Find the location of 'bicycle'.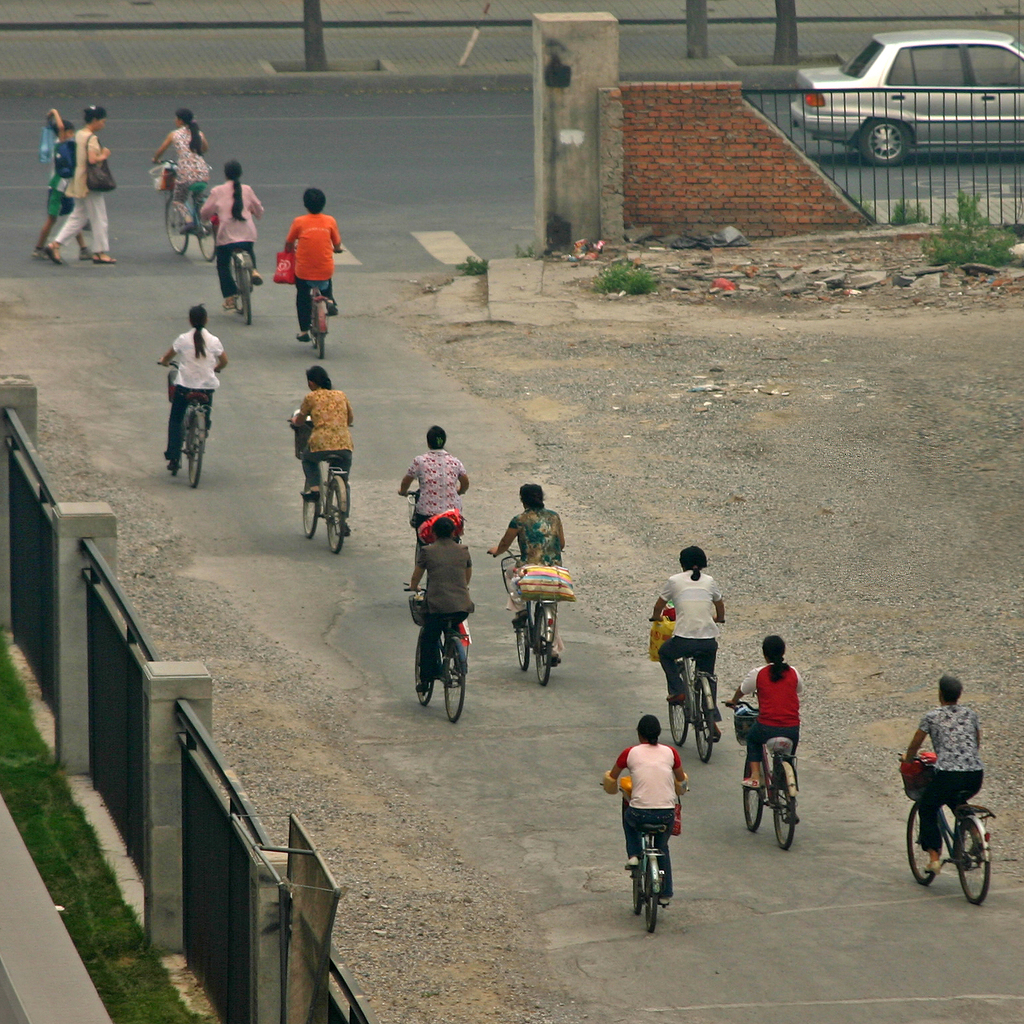
Location: bbox(156, 361, 222, 491).
